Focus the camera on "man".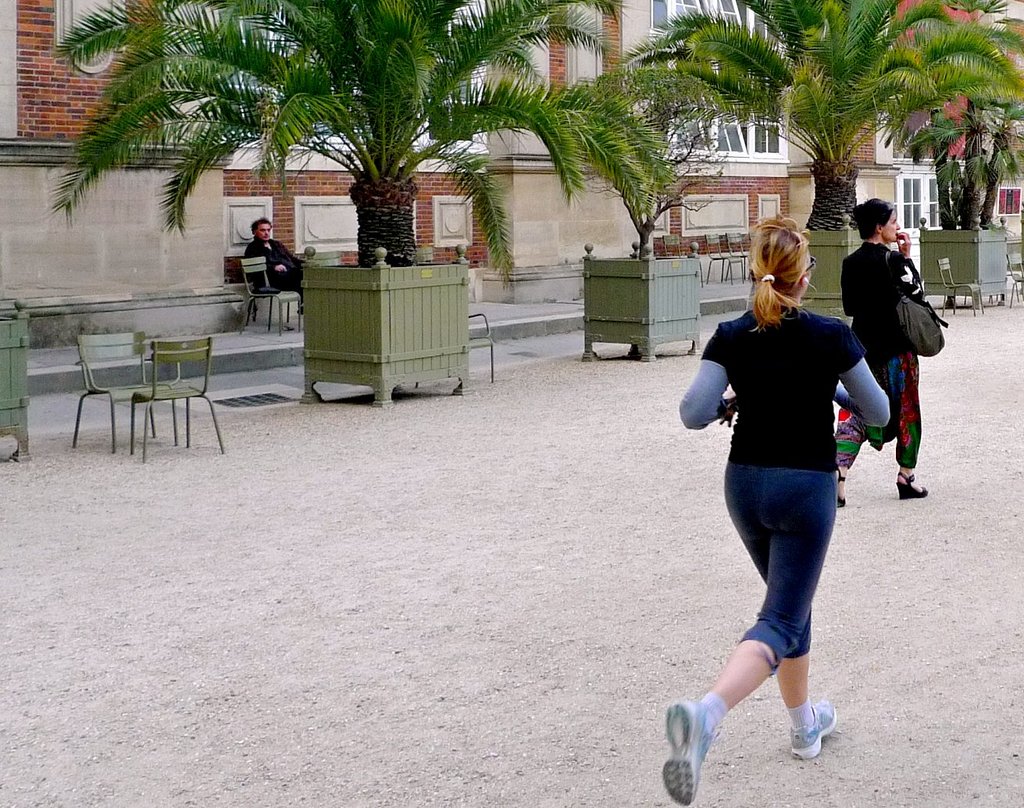
Focus region: (243,218,305,297).
